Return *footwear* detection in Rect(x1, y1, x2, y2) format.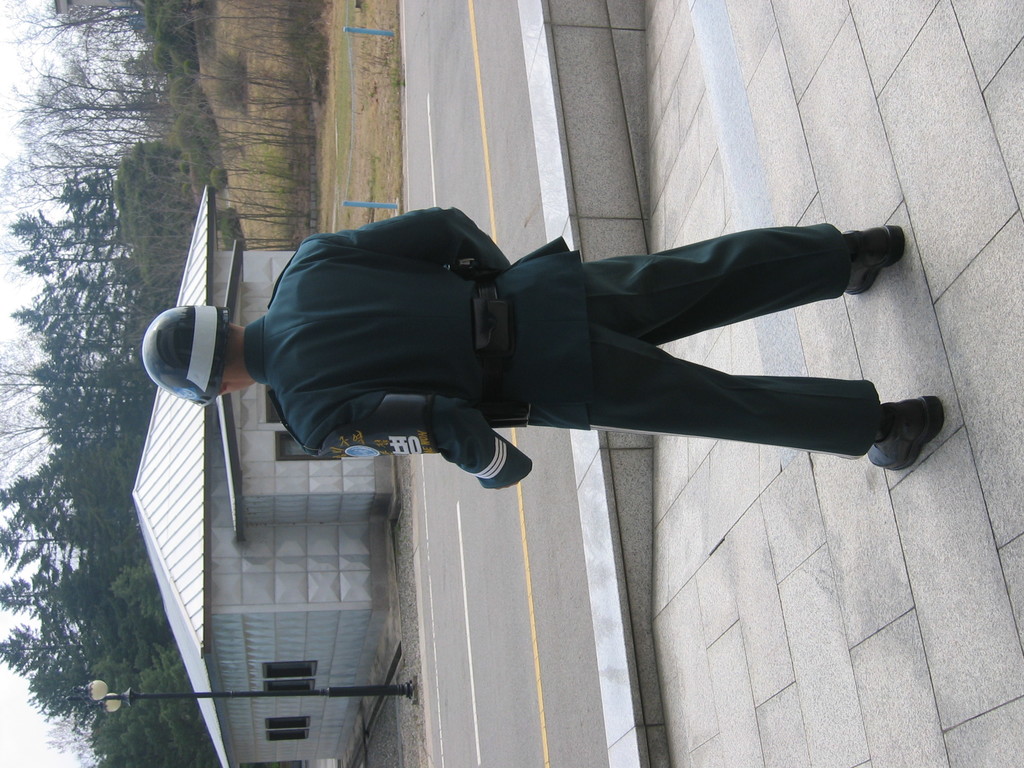
Rect(876, 390, 951, 482).
